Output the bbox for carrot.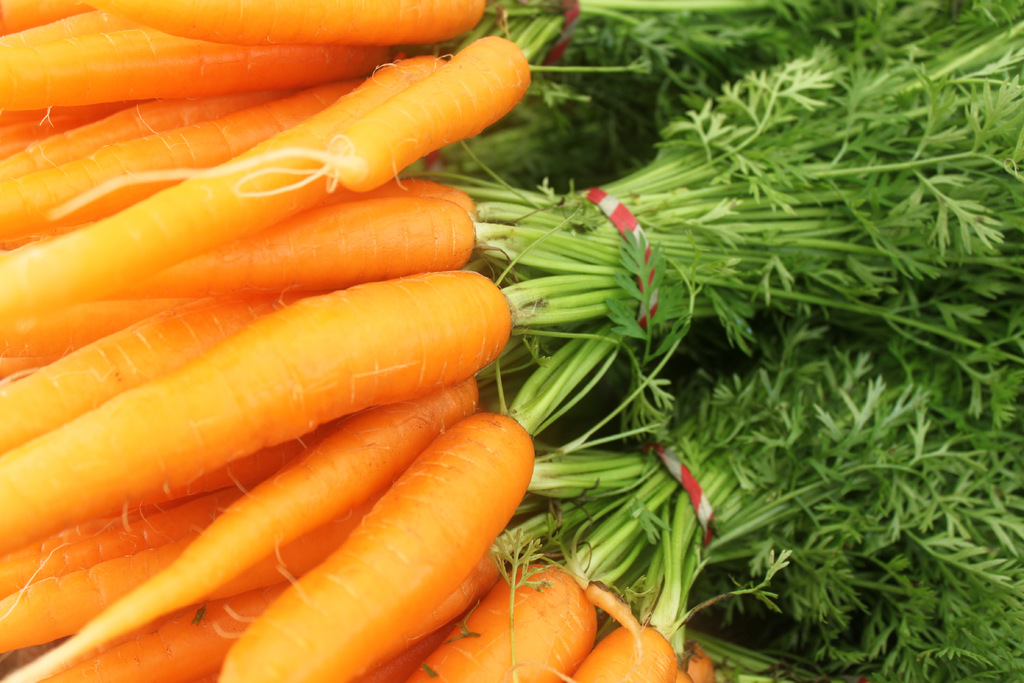
72, 0, 492, 46.
